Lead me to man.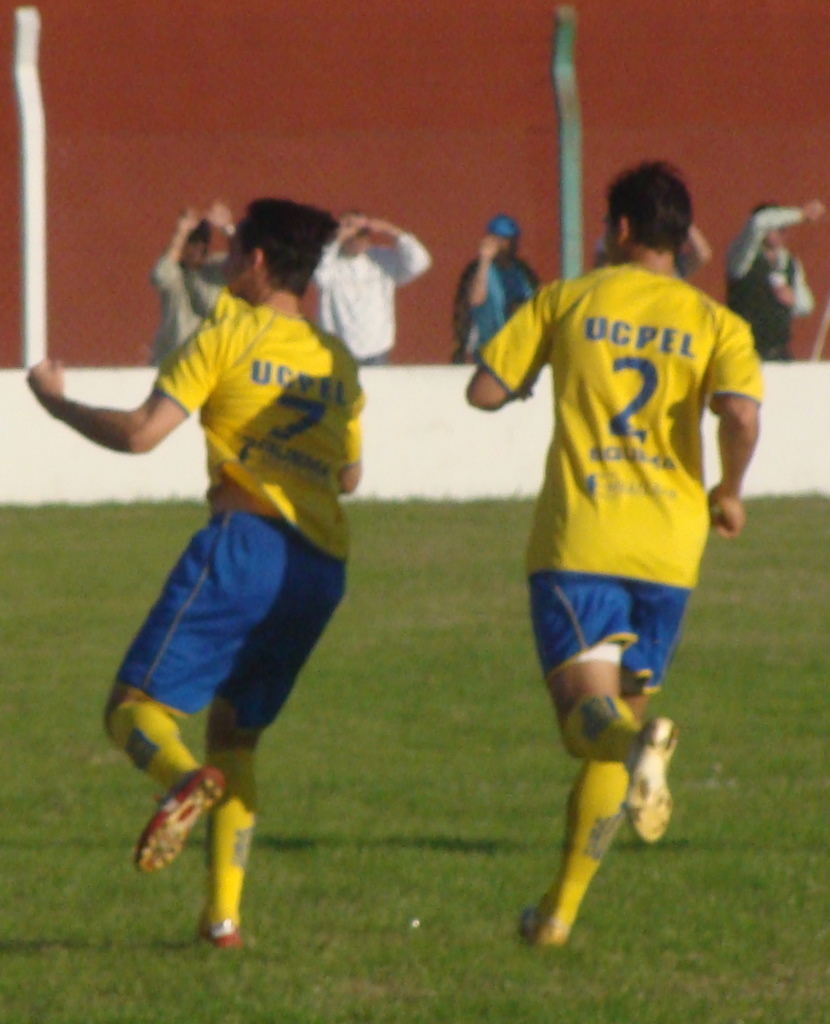
Lead to {"x1": 147, "y1": 201, "x2": 241, "y2": 367}.
